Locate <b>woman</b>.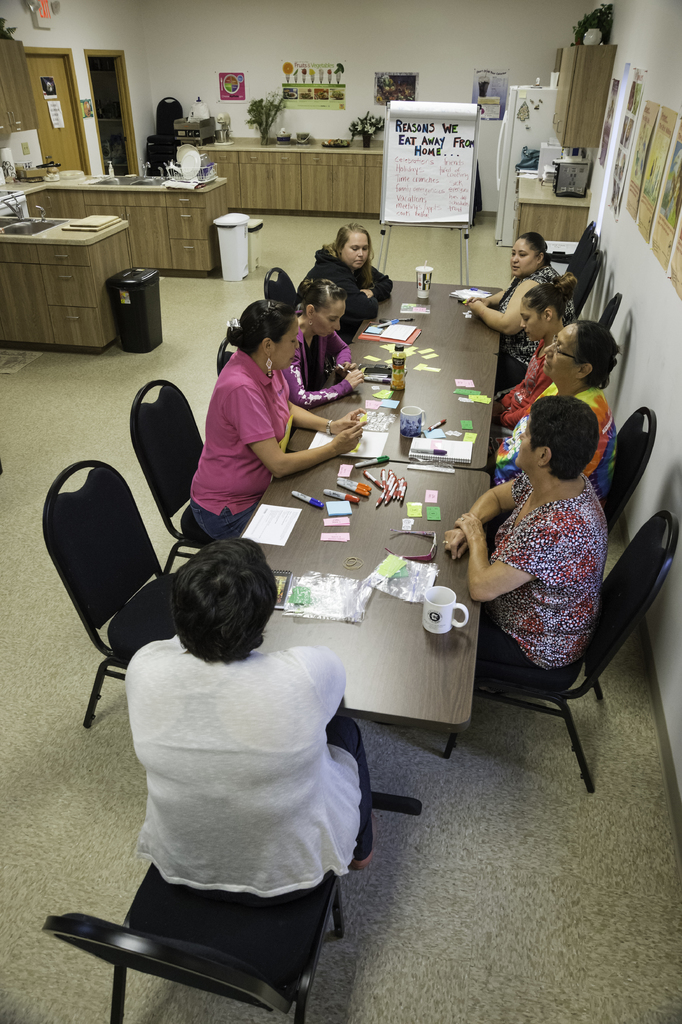
Bounding box: [481,268,576,436].
